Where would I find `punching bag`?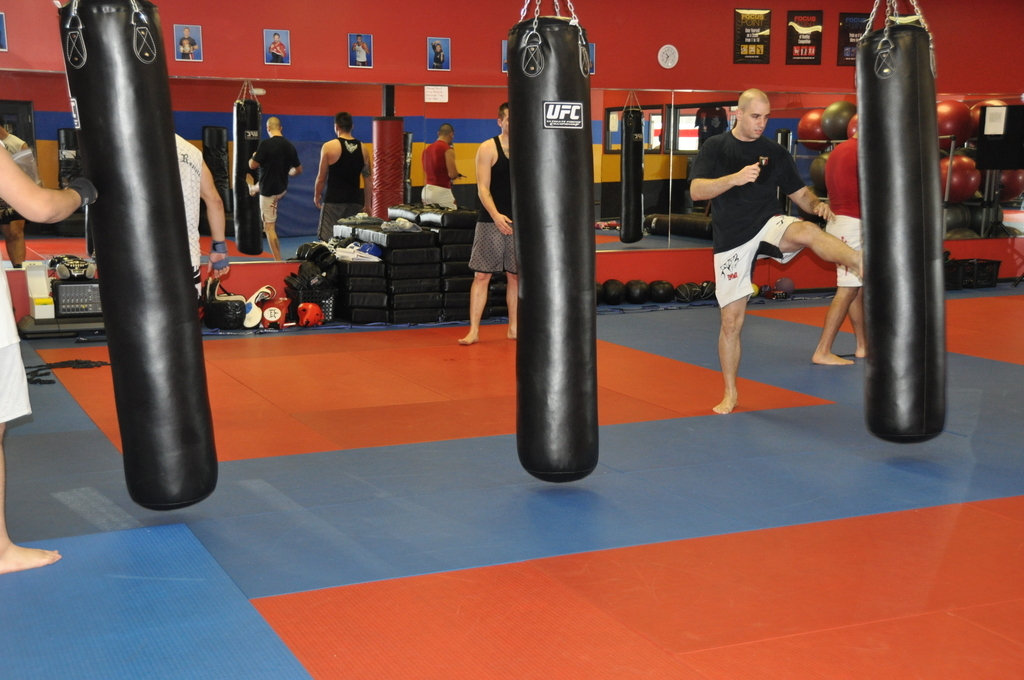
At {"left": 233, "top": 100, "right": 264, "bottom": 257}.
